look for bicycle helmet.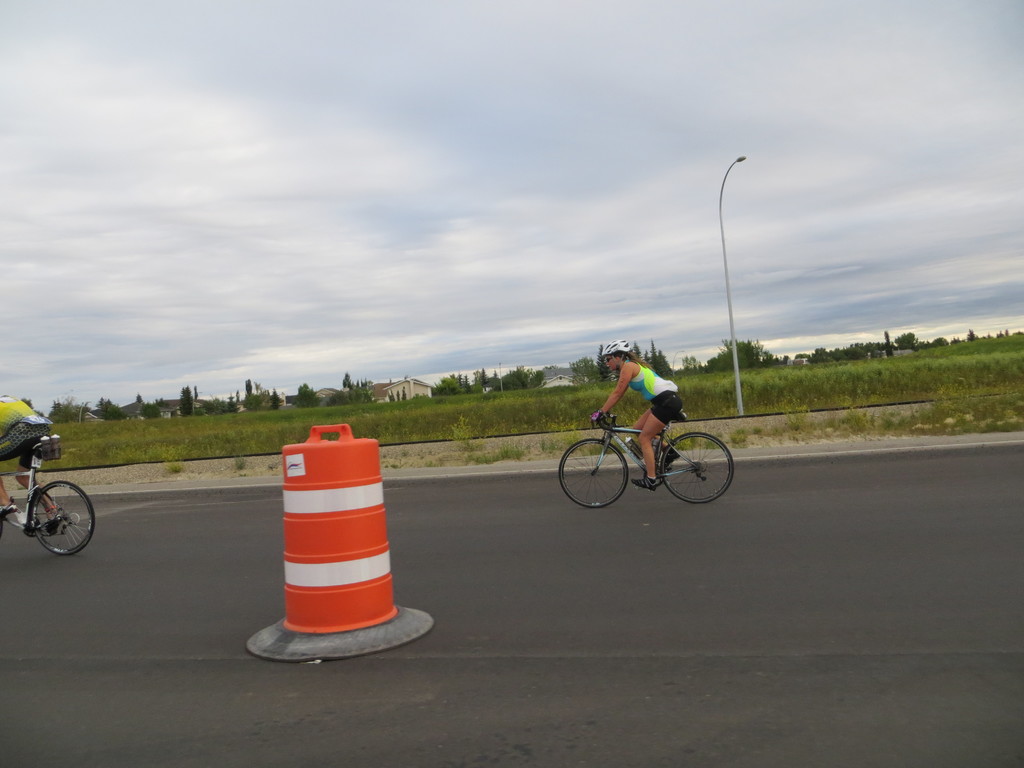
Found: locate(596, 337, 631, 357).
